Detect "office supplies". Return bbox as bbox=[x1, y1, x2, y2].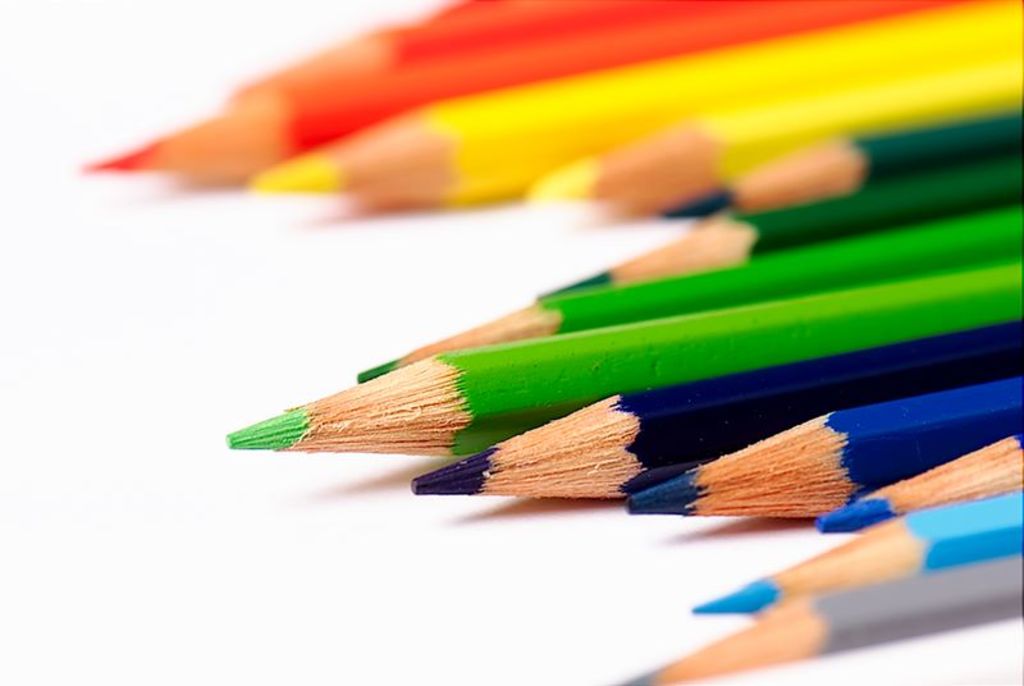
bbox=[626, 379, 1023, 517].
